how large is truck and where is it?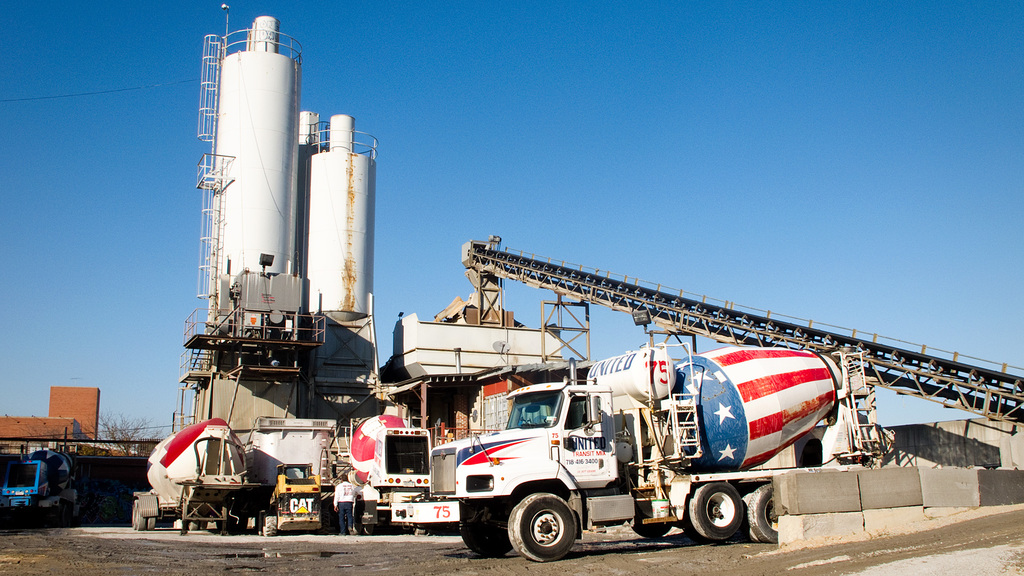
Bounding box: x1=348, y1=412, x2=444, y2=522.
